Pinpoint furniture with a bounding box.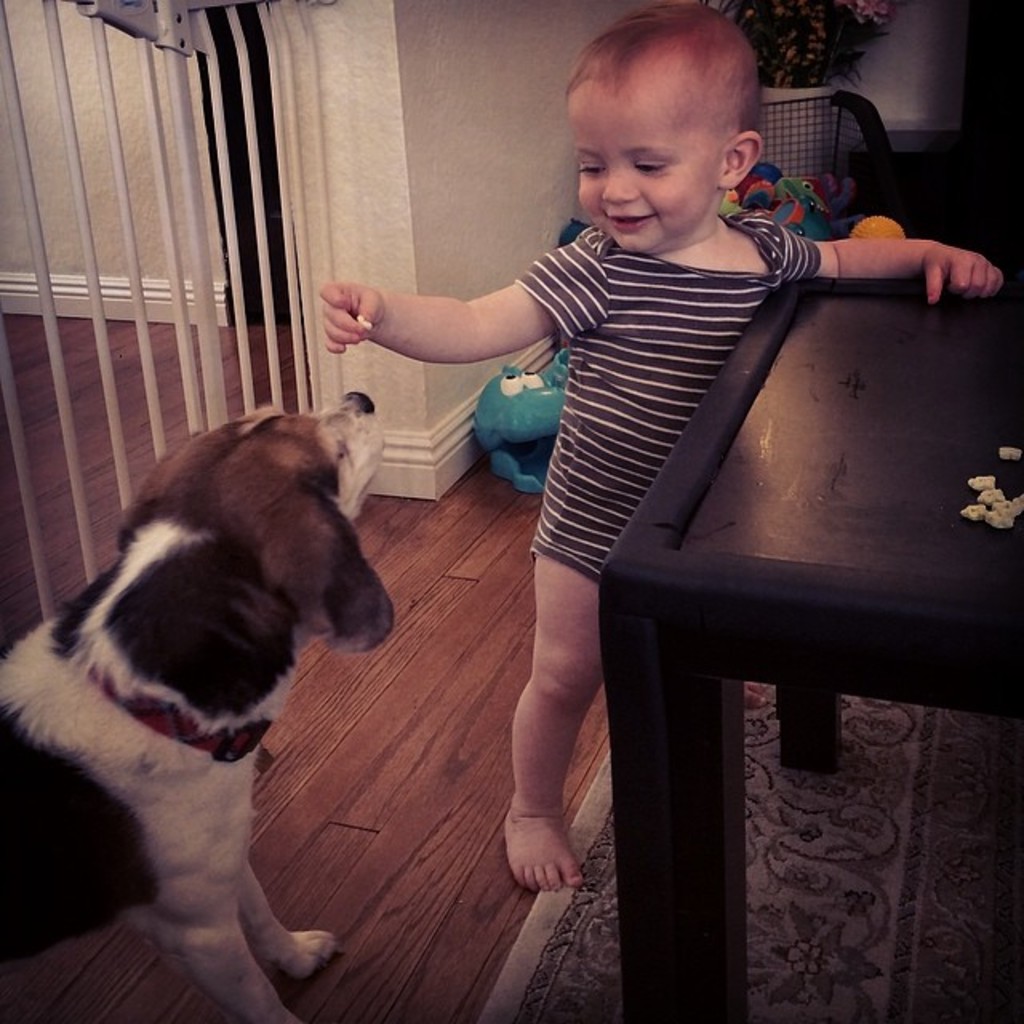
(602,272,1022,1022).
